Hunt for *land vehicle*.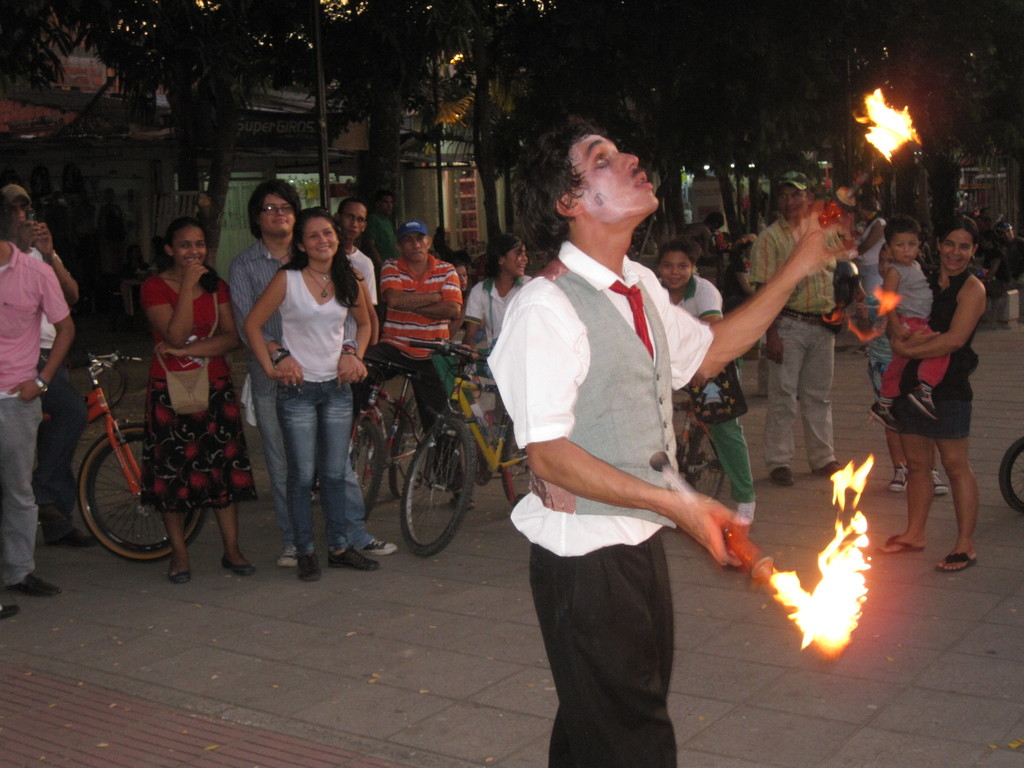
Hunted down at left=999, top=440, right=1023, bottom=518.
